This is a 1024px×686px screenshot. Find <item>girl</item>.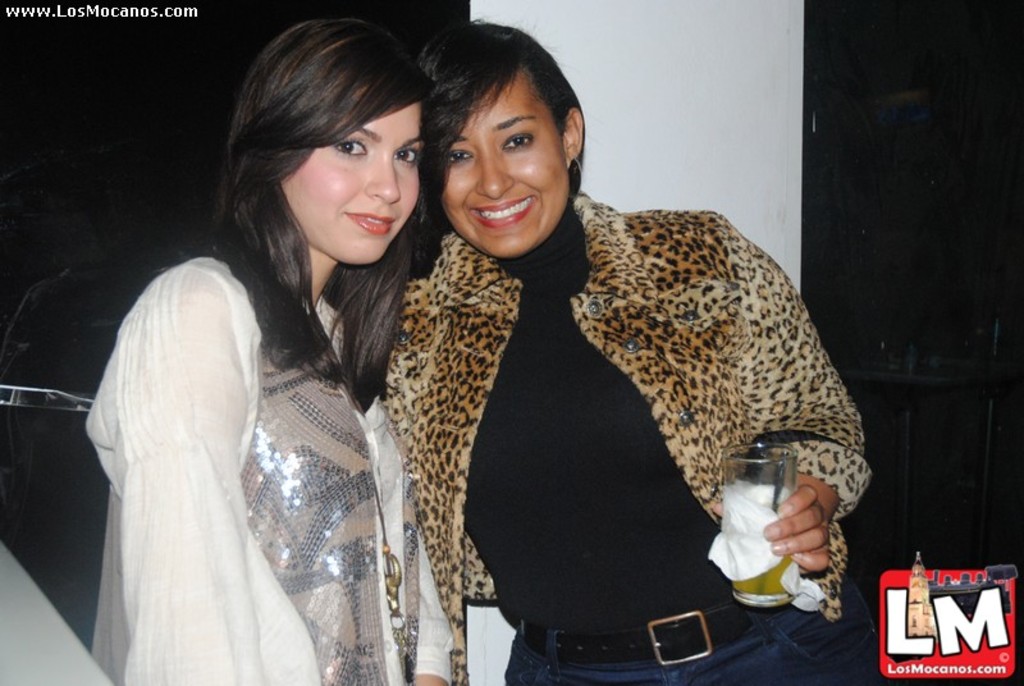
Bounding box: 83:13:454:685.
